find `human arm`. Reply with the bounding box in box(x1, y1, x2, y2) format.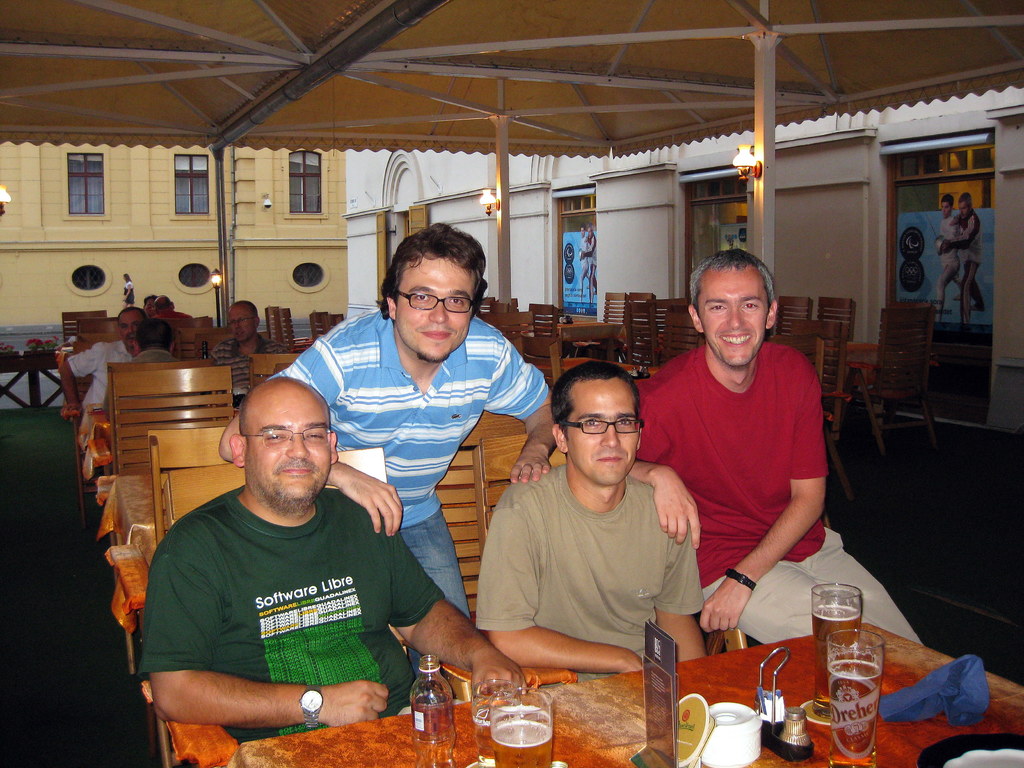
box(492, 365, 589, 486).
